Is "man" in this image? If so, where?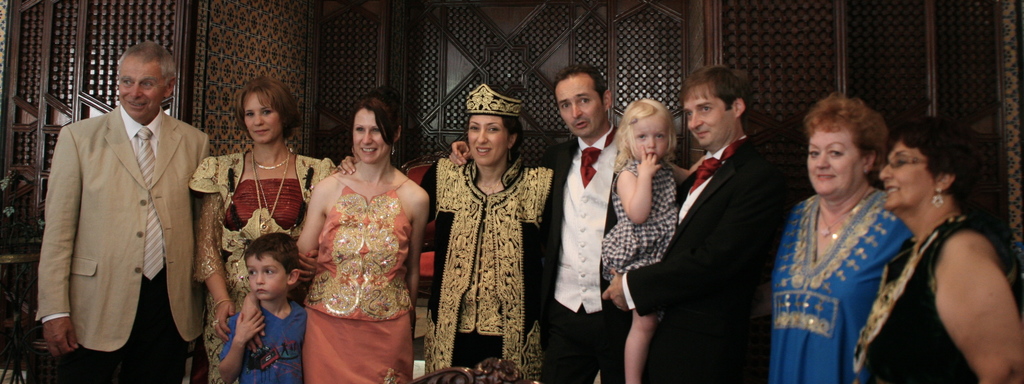
Yes, at detection(29, 30, 216, 383).
